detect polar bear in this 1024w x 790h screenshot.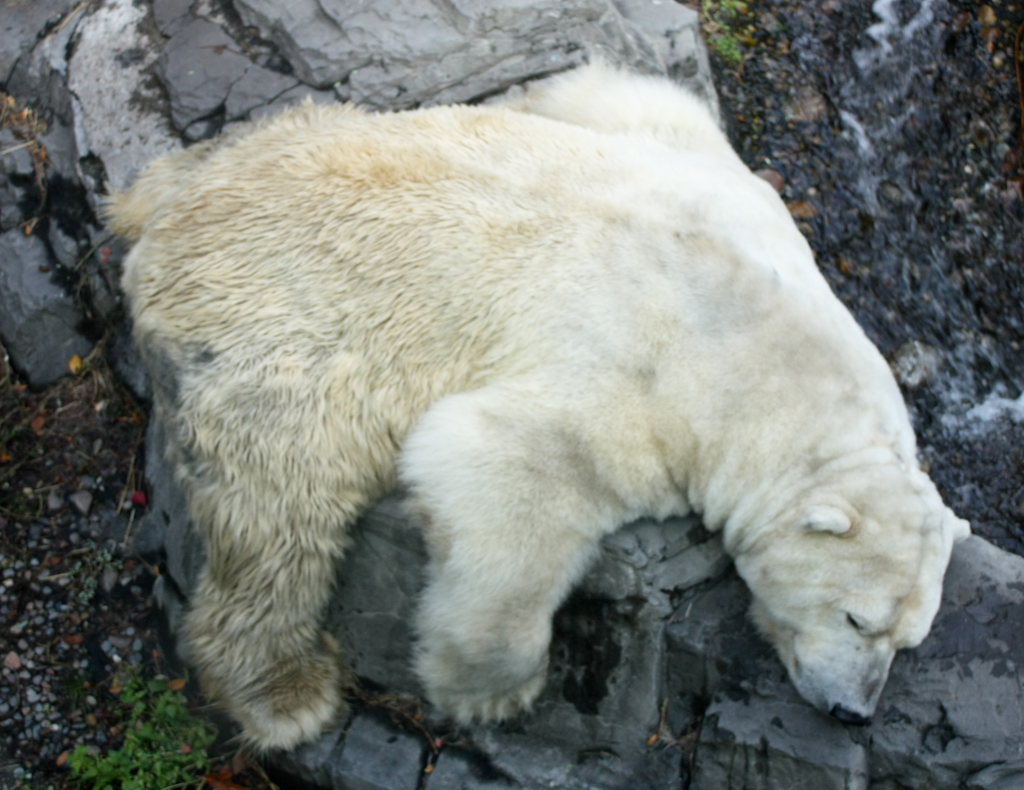
Detection: bbox=(96, 65, 966, 750).
